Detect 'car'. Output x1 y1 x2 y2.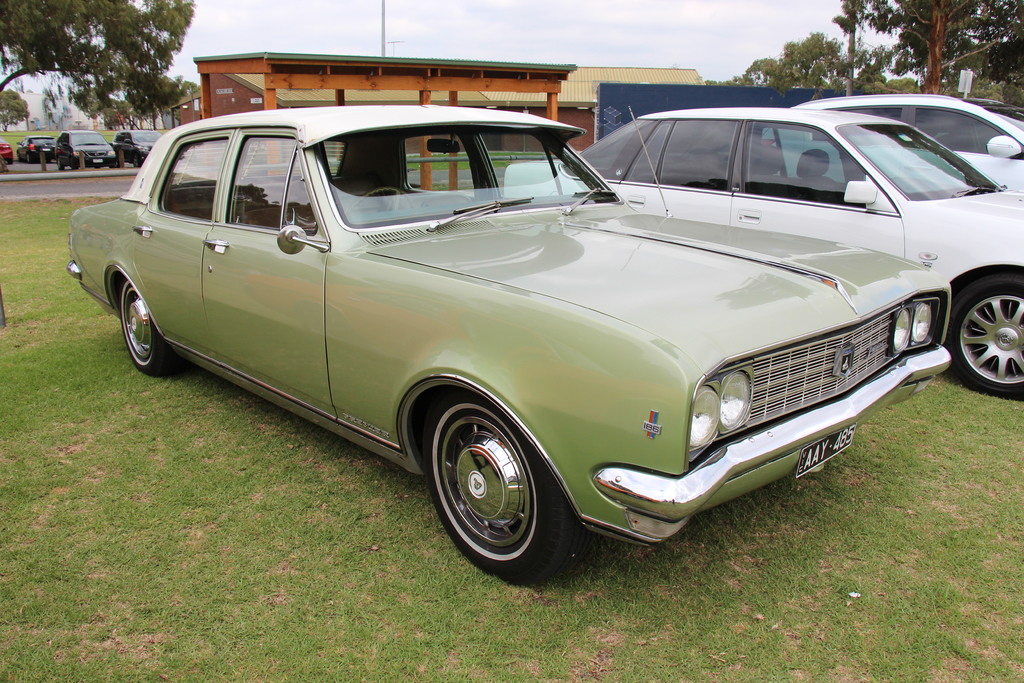
1 142 12 165.
